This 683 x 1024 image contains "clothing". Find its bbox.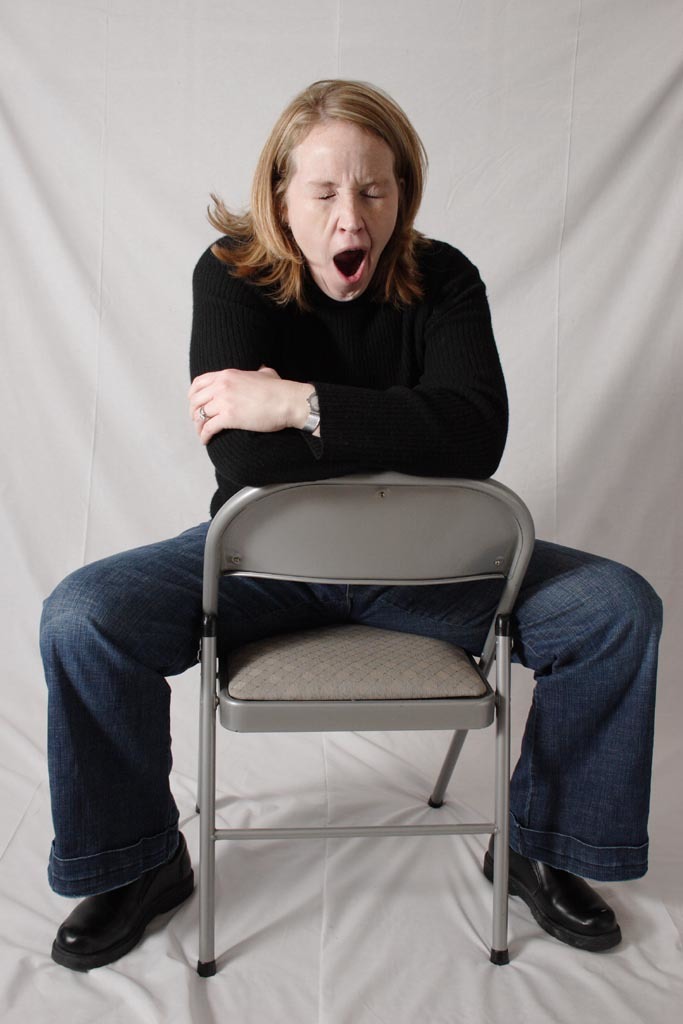
(left=33, top=195, right=668, bottom=888).
